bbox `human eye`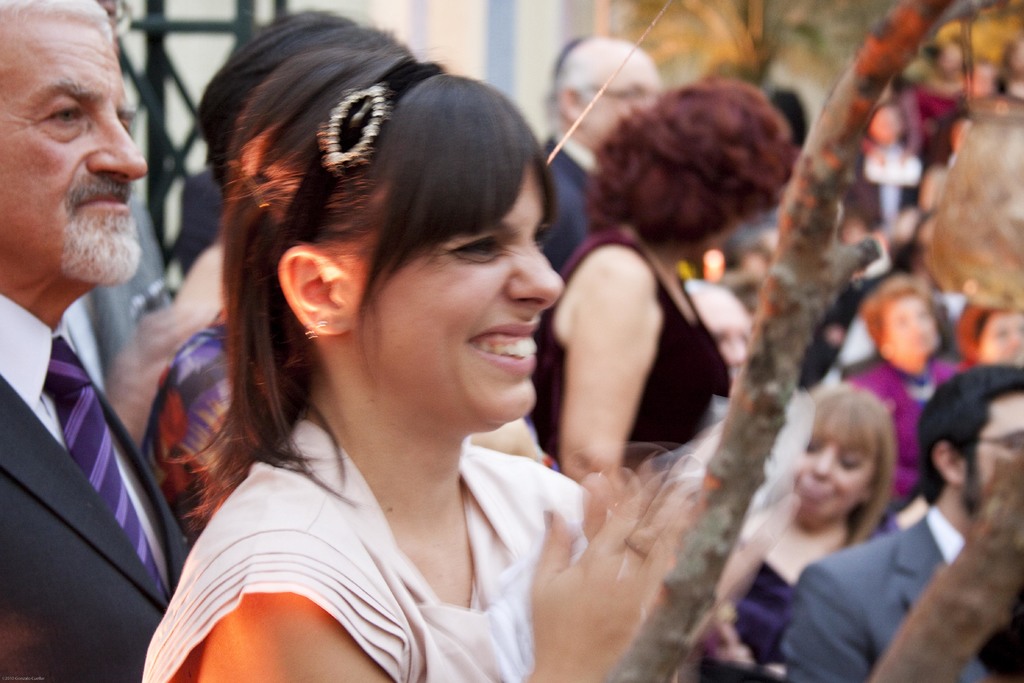
[x1=448, y1=228, x2=504, y2=263]
